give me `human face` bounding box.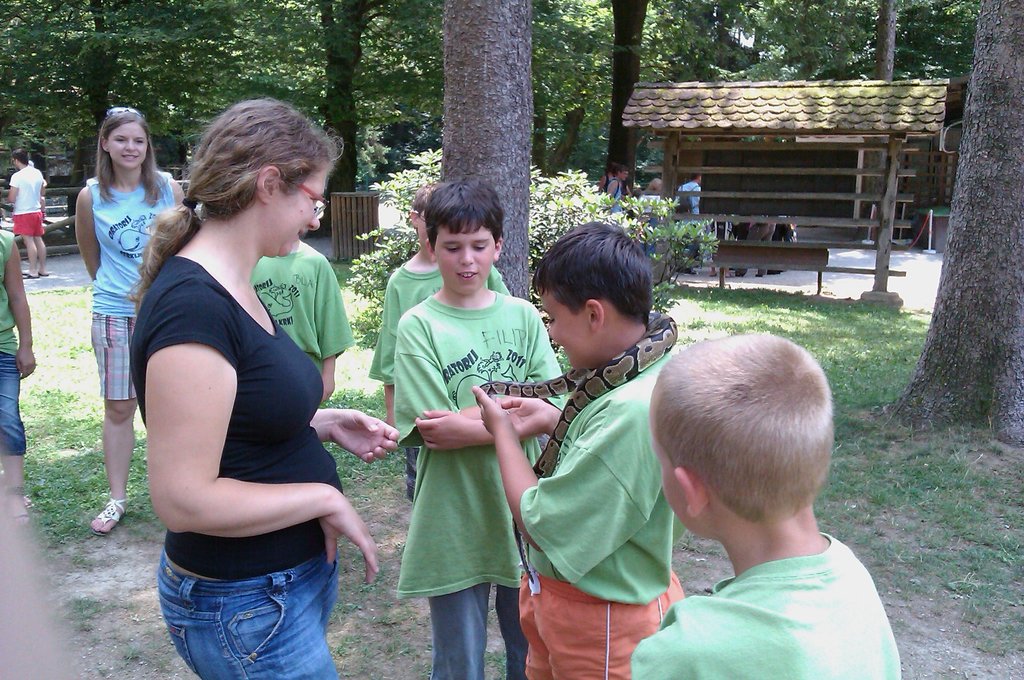
pyautogui.locateOnScreen(271, 164, 321, 255).
